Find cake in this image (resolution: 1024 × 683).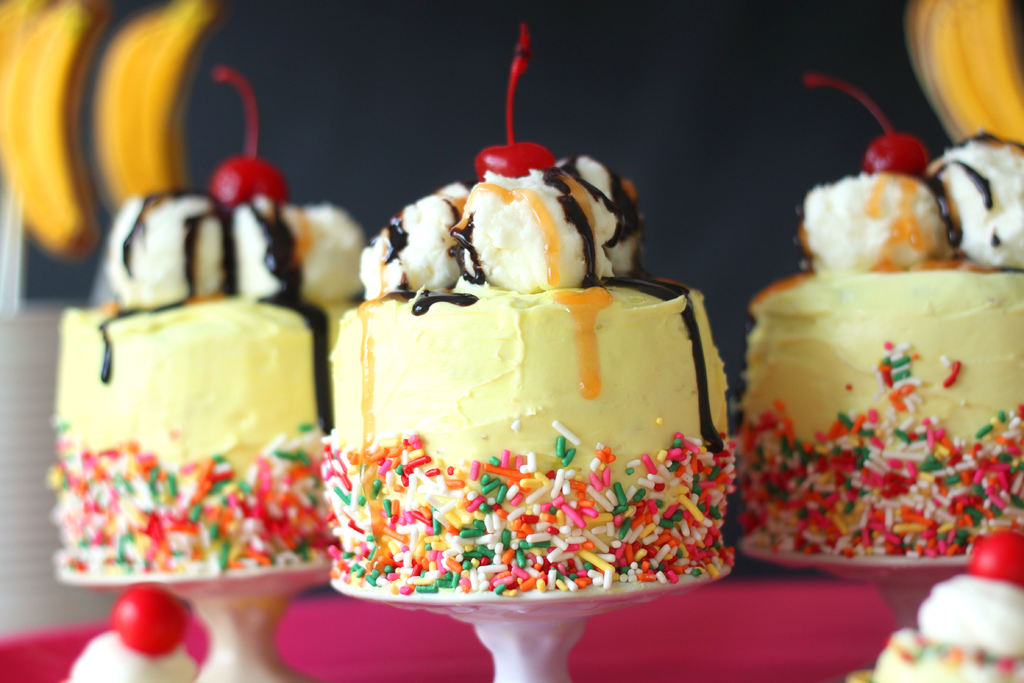
box=[54, 68, 360, 572].
